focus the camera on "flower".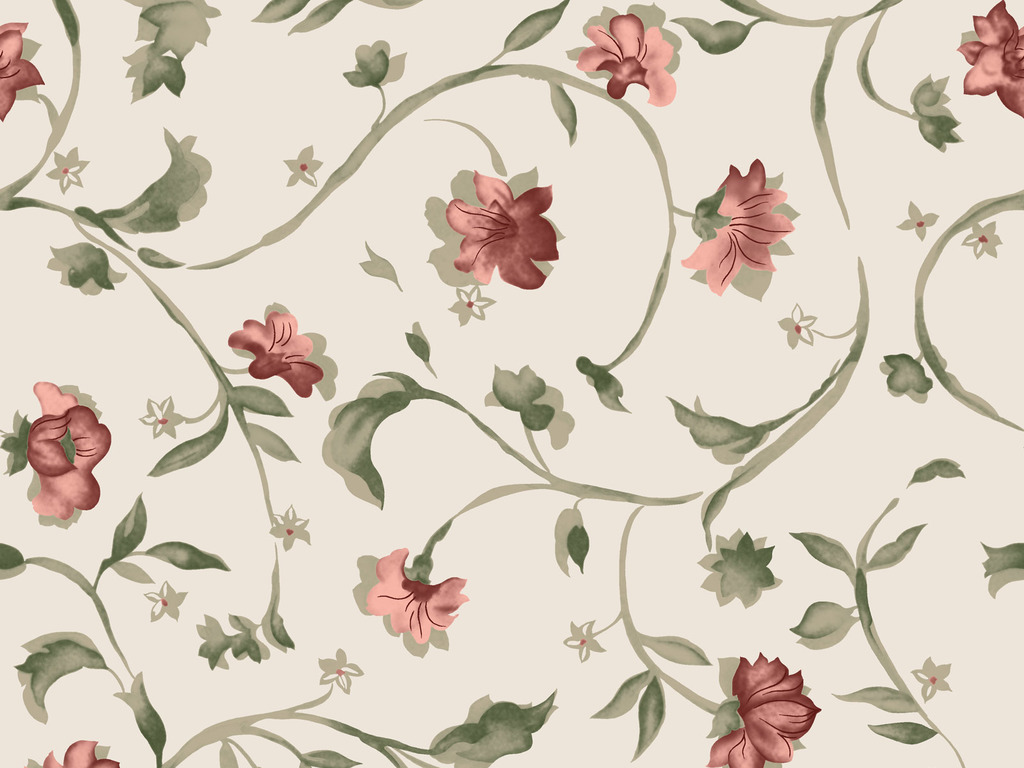
Focus region: l=144, t=582, r=188, b=619.
